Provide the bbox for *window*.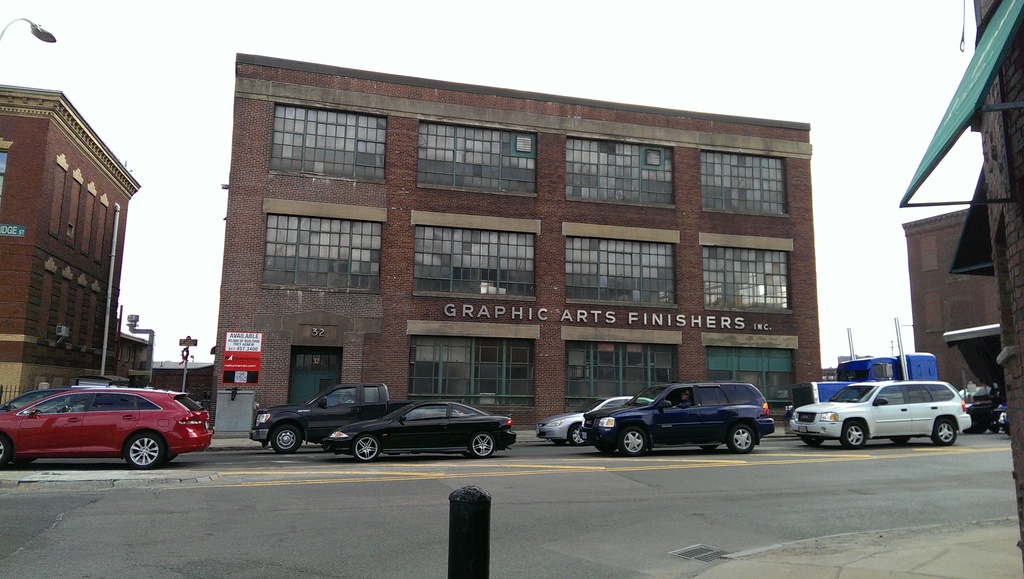
x1=413 y1=118 x2=538 y2=195.
